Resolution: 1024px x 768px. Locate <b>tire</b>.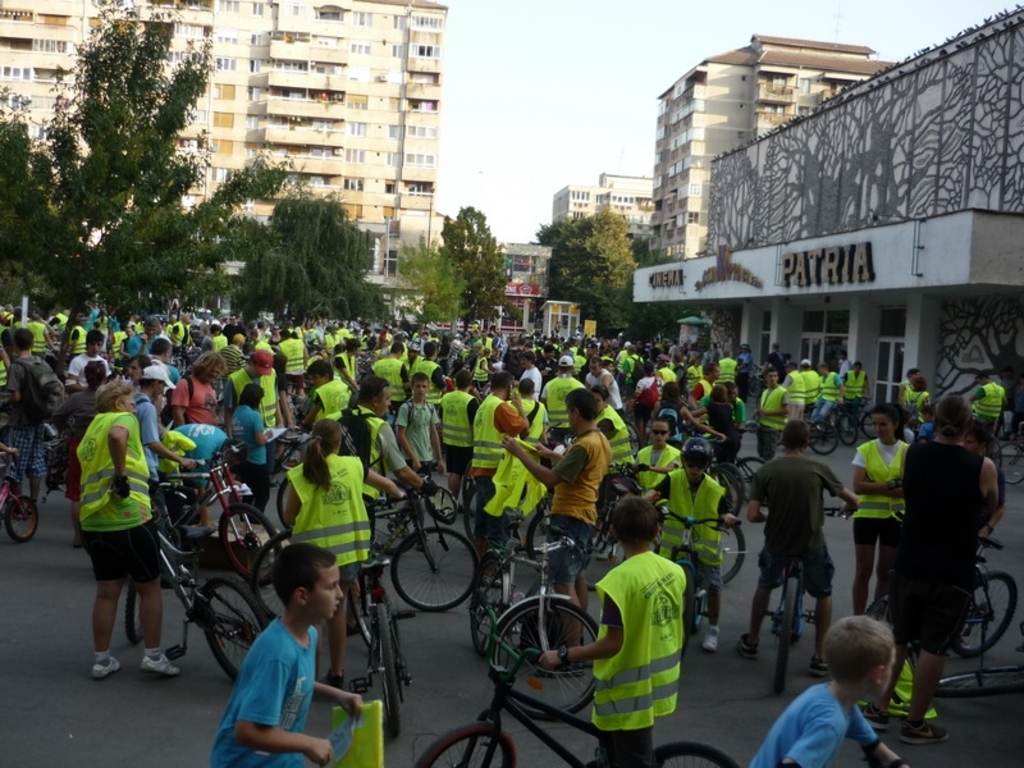
861/401/878/443.
